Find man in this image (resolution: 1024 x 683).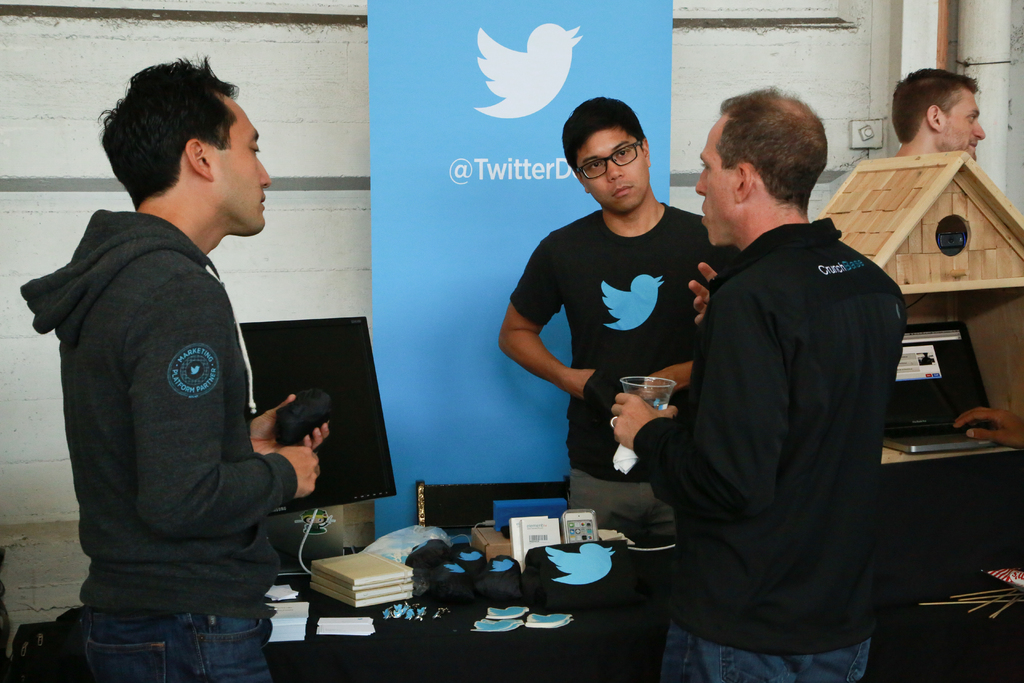
<bbox>496, 96, 738, 544</bbox>.
